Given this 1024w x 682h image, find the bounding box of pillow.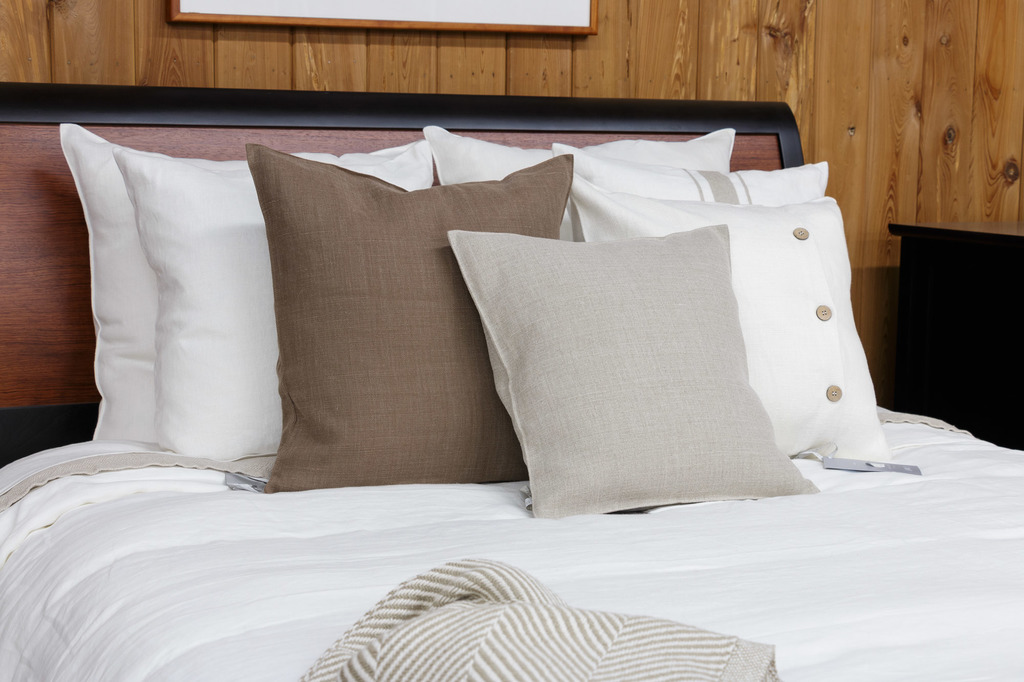
566,178,904,503.
